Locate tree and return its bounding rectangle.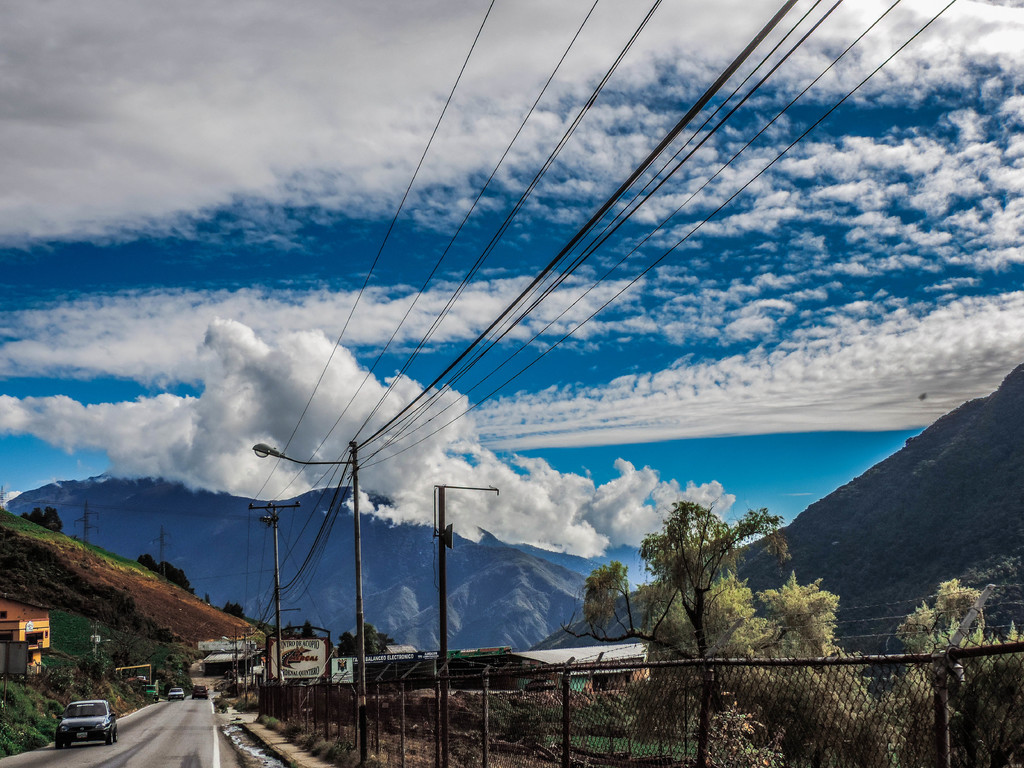
crop(17, 506, 63, 536).
